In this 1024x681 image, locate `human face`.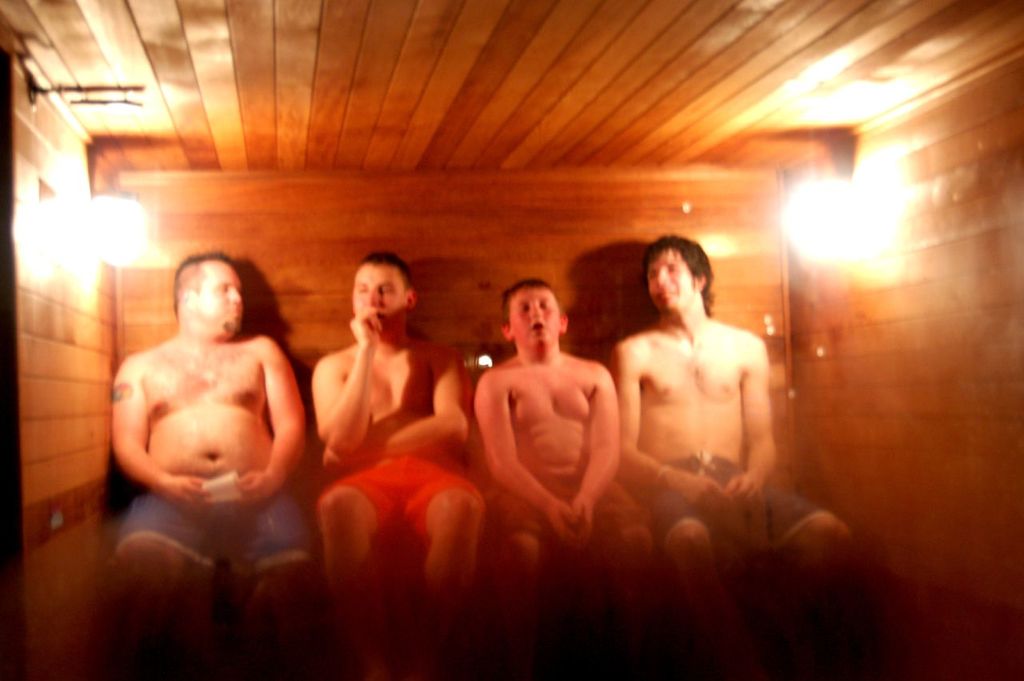
Bounding box: (197, 260, 242, 332).
